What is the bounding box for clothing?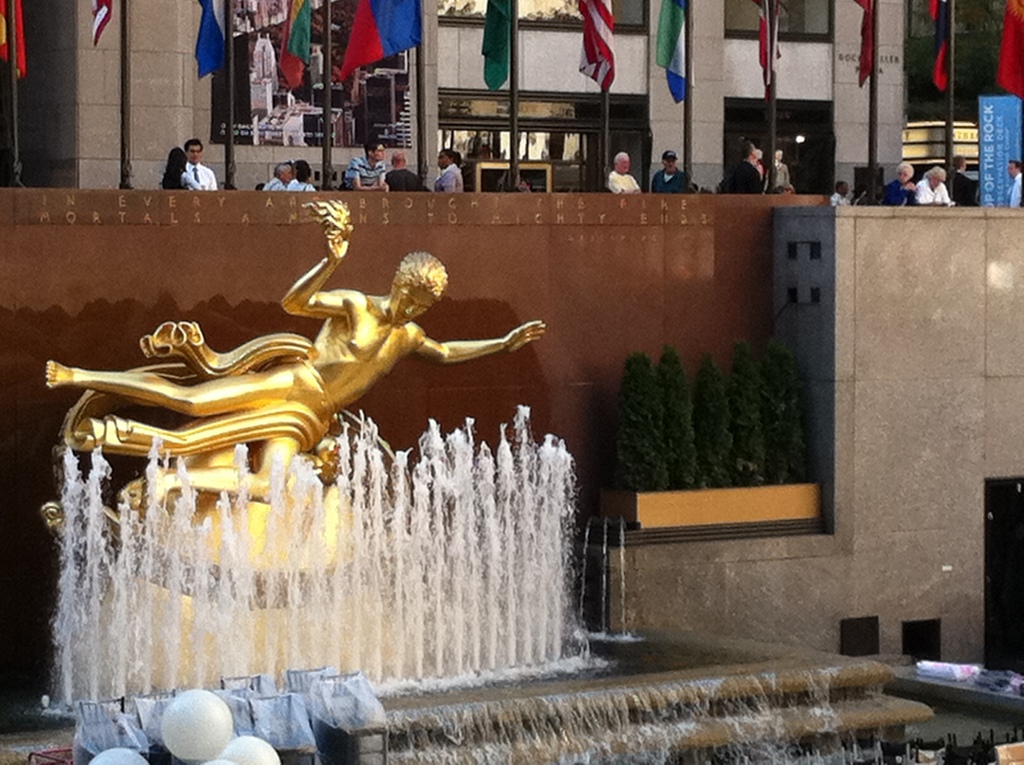
[left=602, top=169, right=641, bottom=194].
